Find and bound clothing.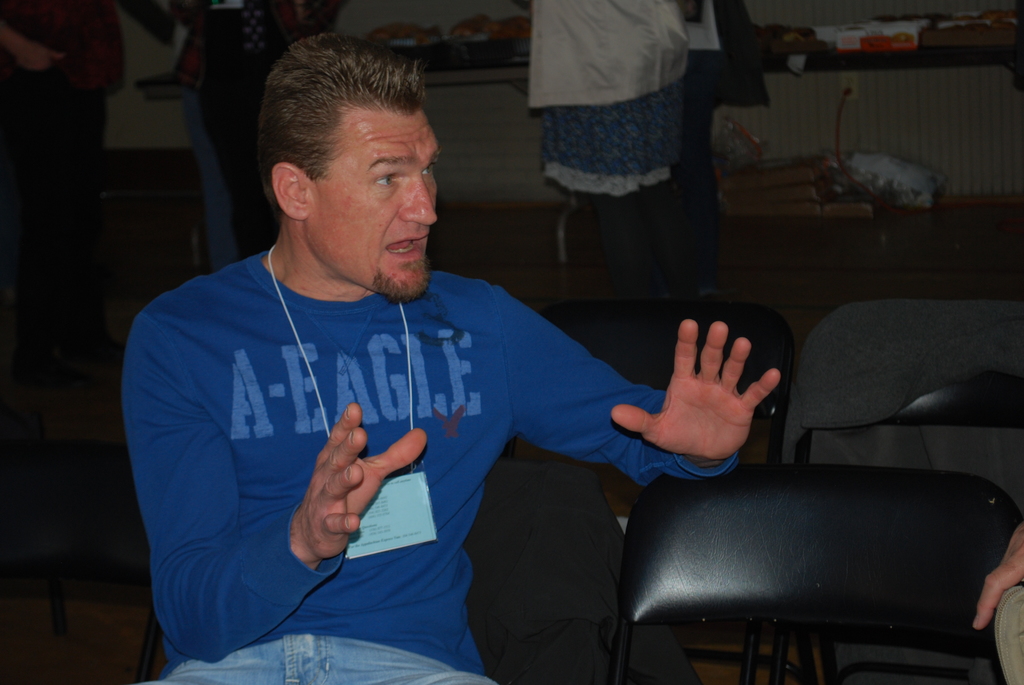
Bound: x1=527, y1=0, x2=689, y2=198.
